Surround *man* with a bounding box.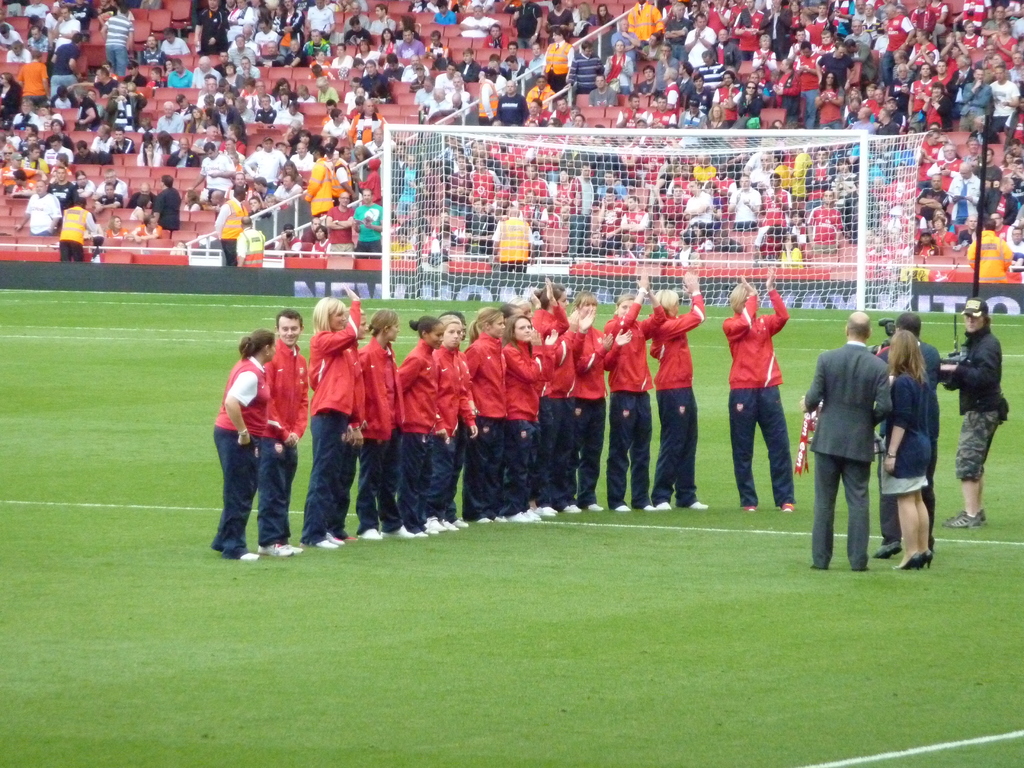
510, 0, 543, 56.
